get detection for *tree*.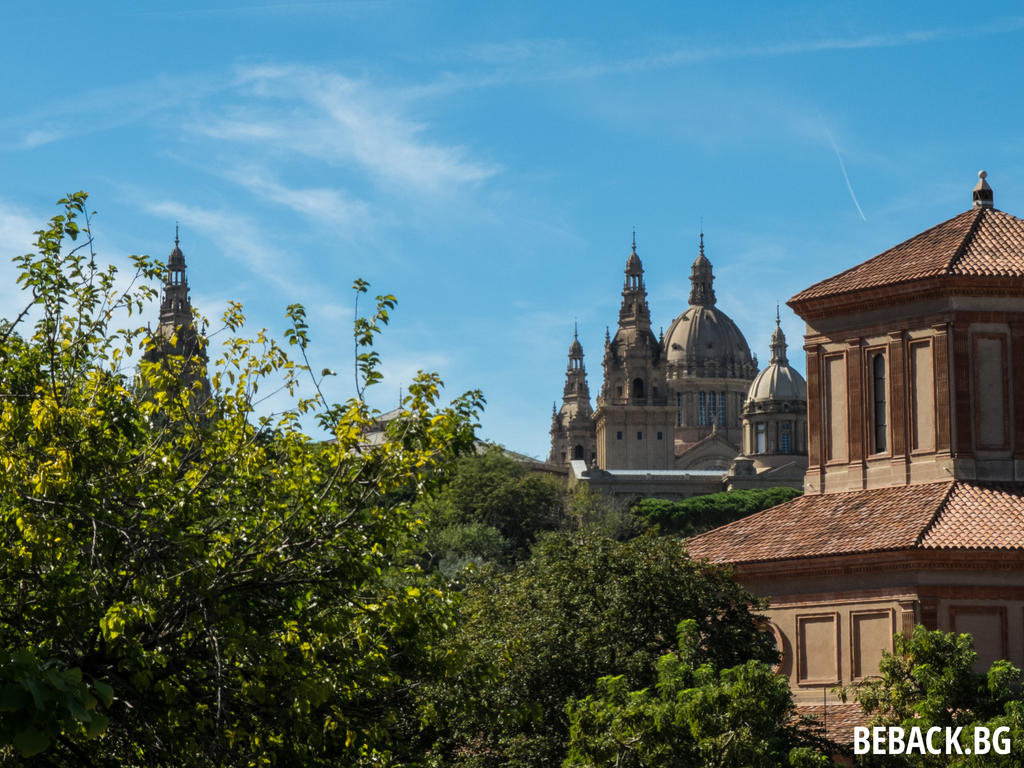
Detection: bbox=(627, 487, 811, 535).
